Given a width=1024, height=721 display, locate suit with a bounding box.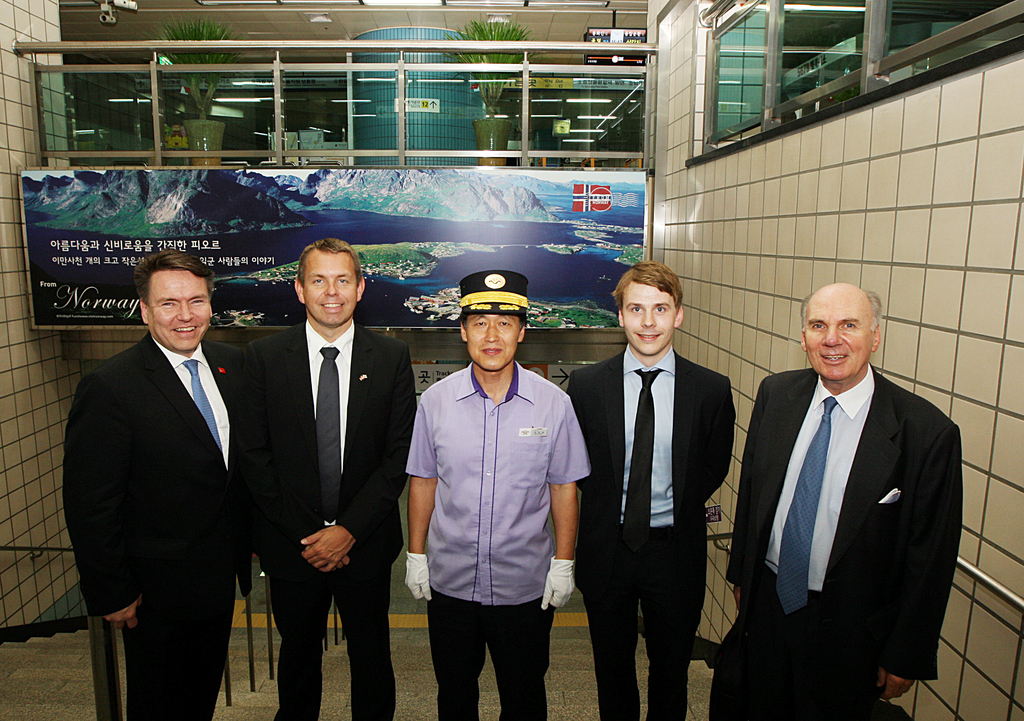
Located: (63, 339, 253, 720).
